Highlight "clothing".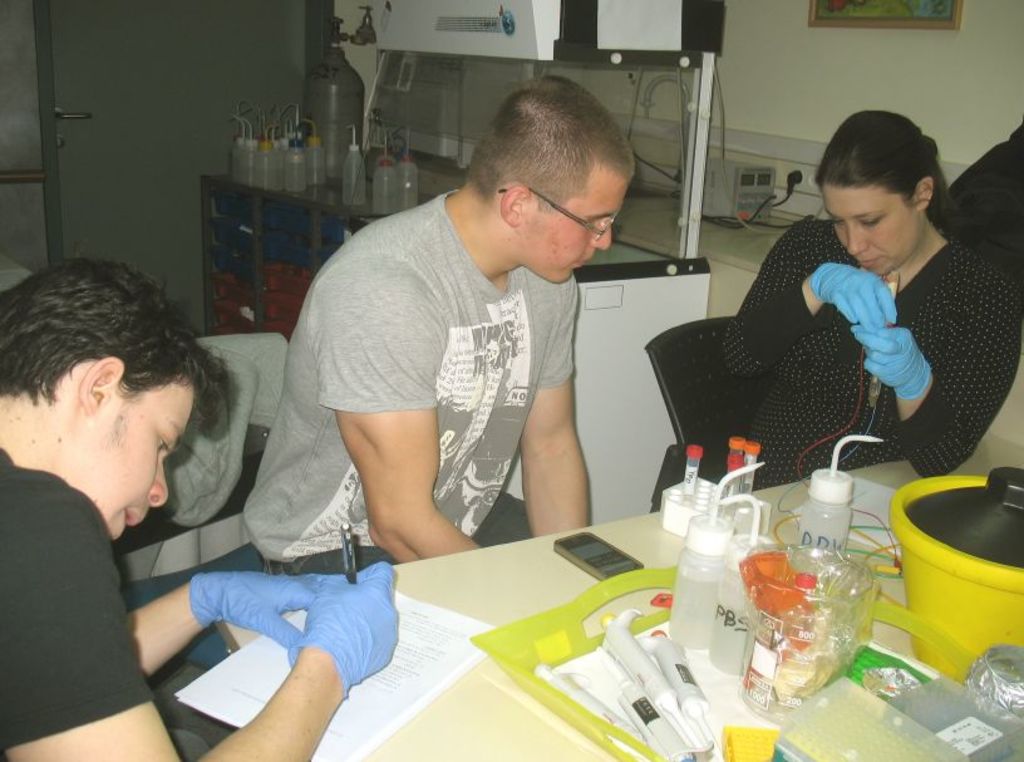
Highlighted region: {"x1": 683, "y1": 174, "x2": 1010, "y2": 503}.
